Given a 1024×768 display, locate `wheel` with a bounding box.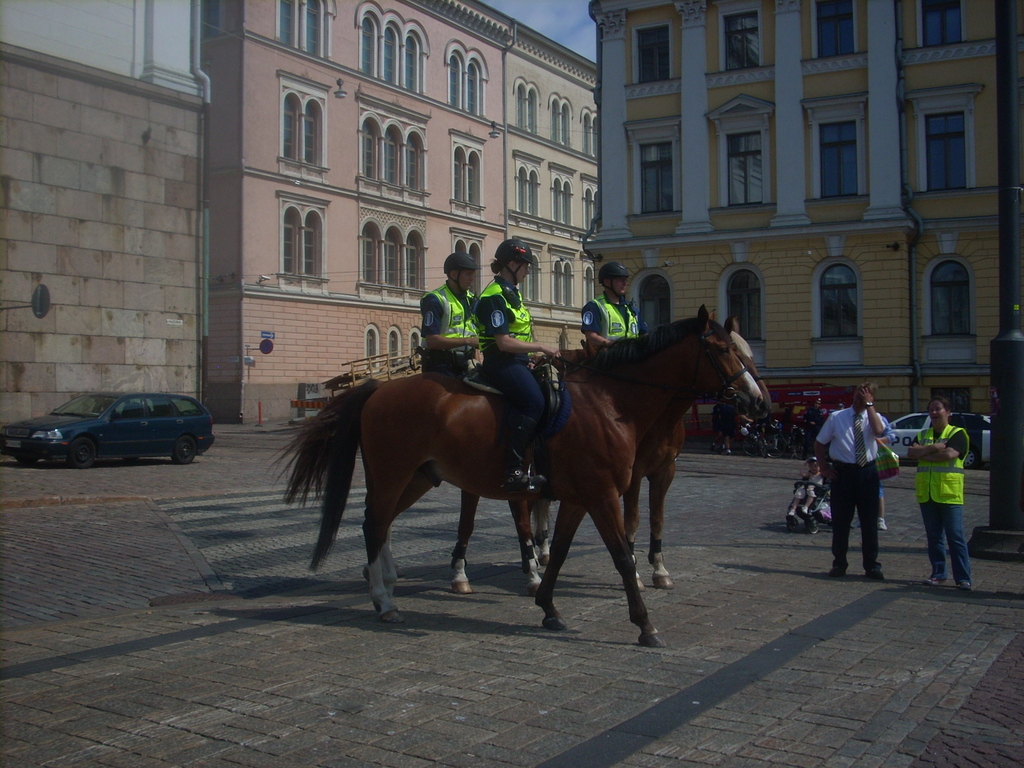
Located: Rect(785, 519, 796, 533).
